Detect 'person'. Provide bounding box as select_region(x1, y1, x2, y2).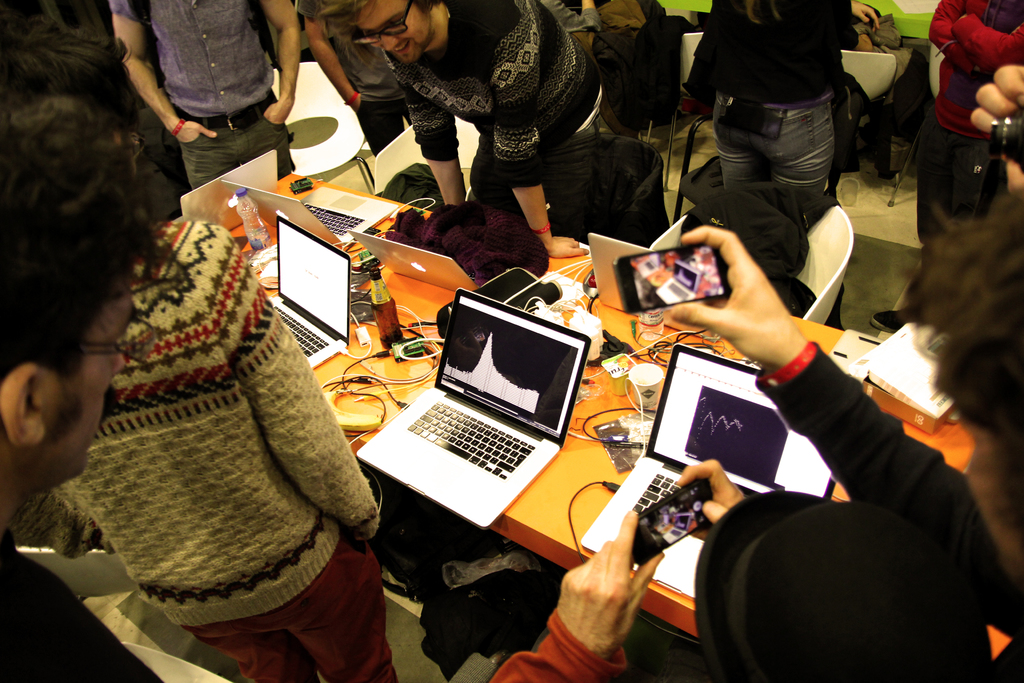
select_region(99, 0, 308, 189).
